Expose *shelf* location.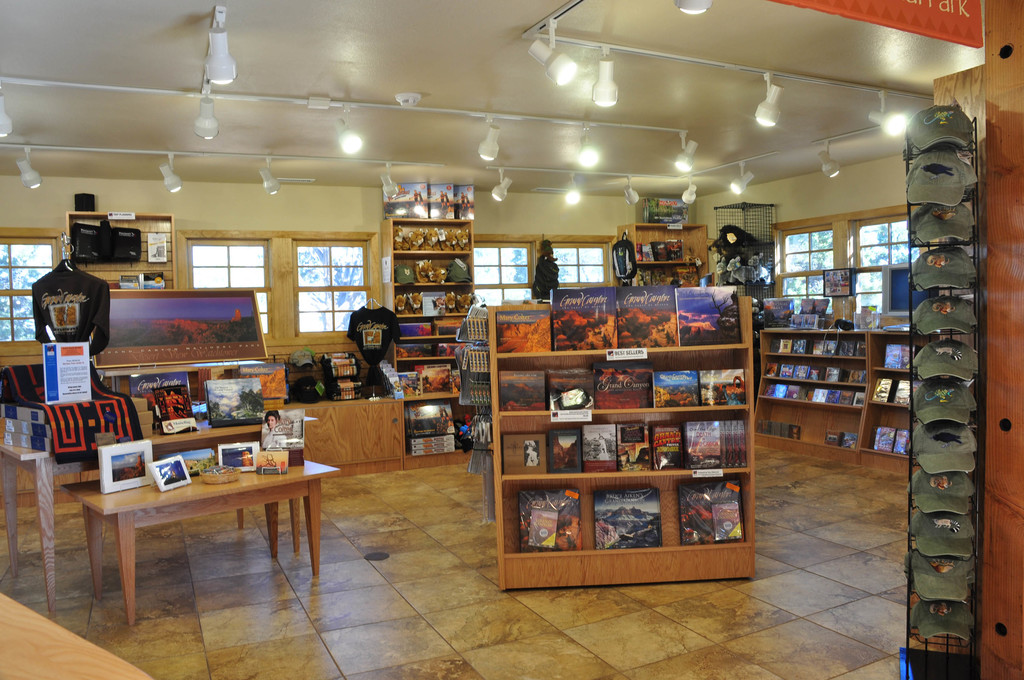
Exposed at (489, 300, 753, 361).
